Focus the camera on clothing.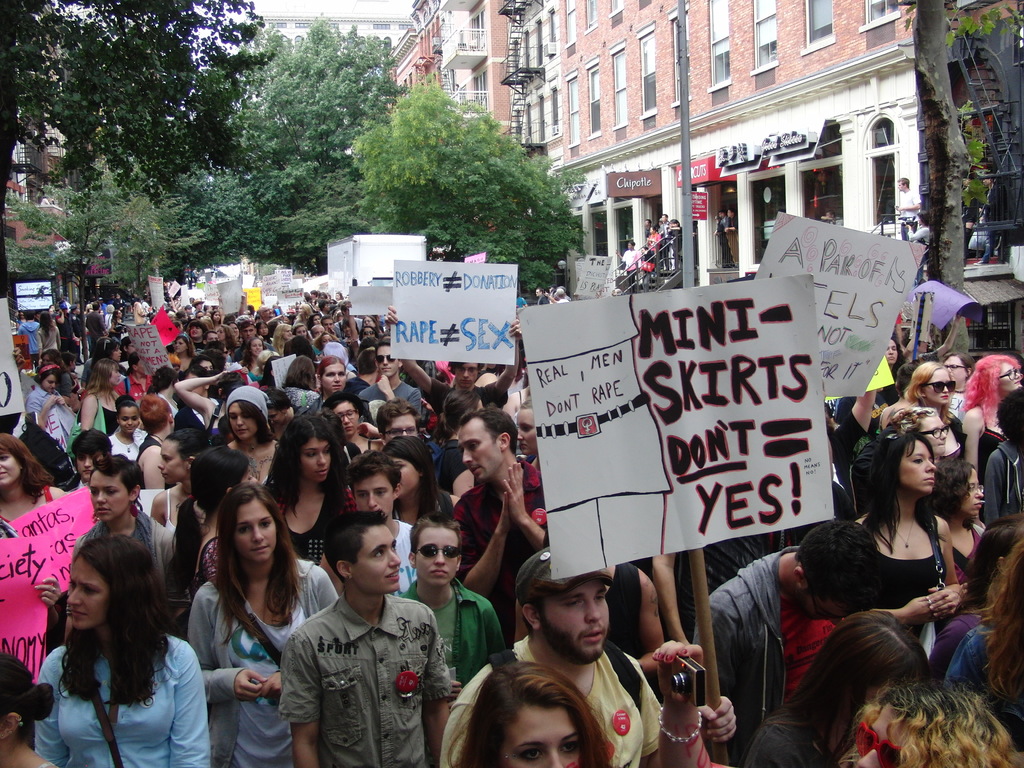
Focus region: [x1=28, y1=385, x2=62, y2=426].
